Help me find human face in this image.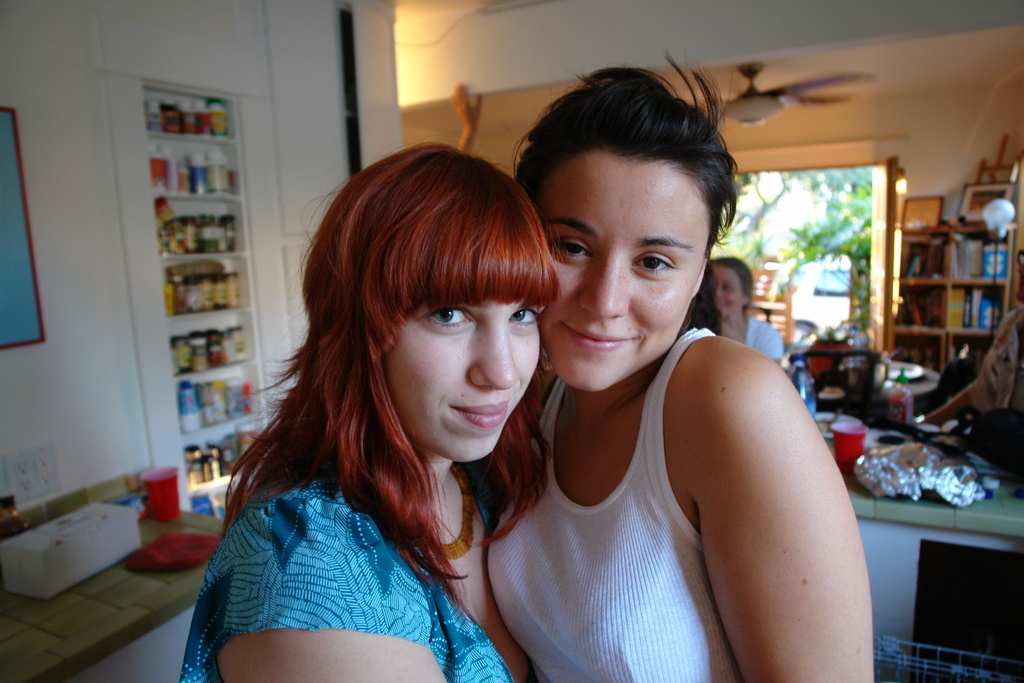
Found it: 374,299,536,462.
